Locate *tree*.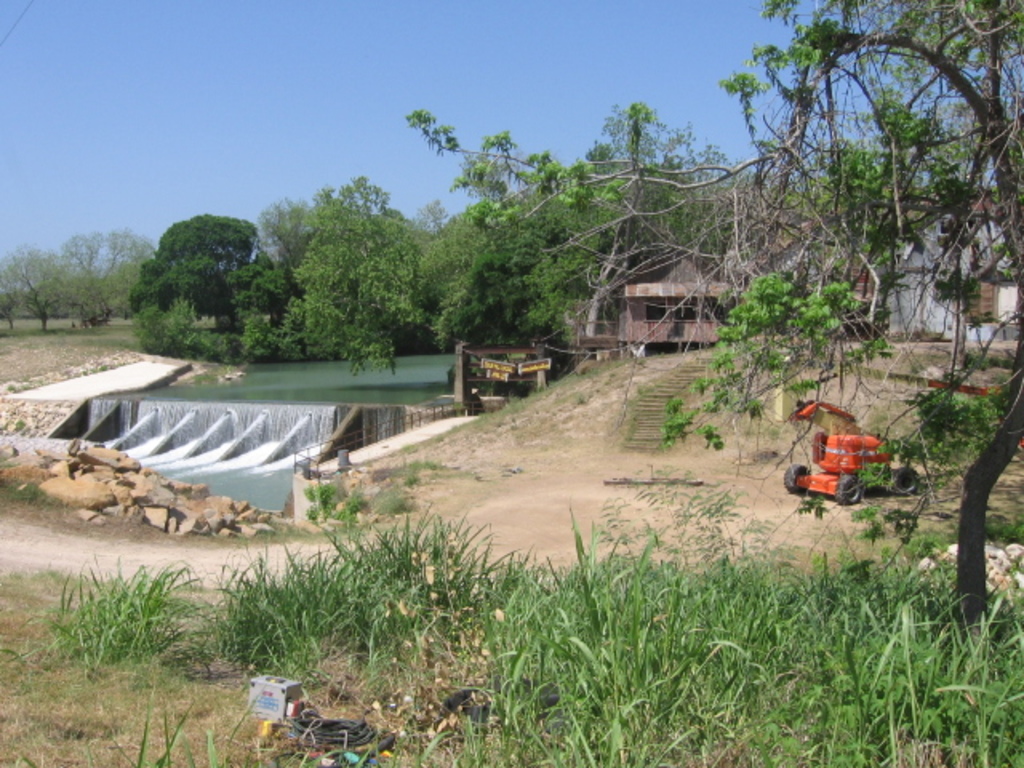
Bounding box: x1=0 y1=245 x2=82 y2=338.
